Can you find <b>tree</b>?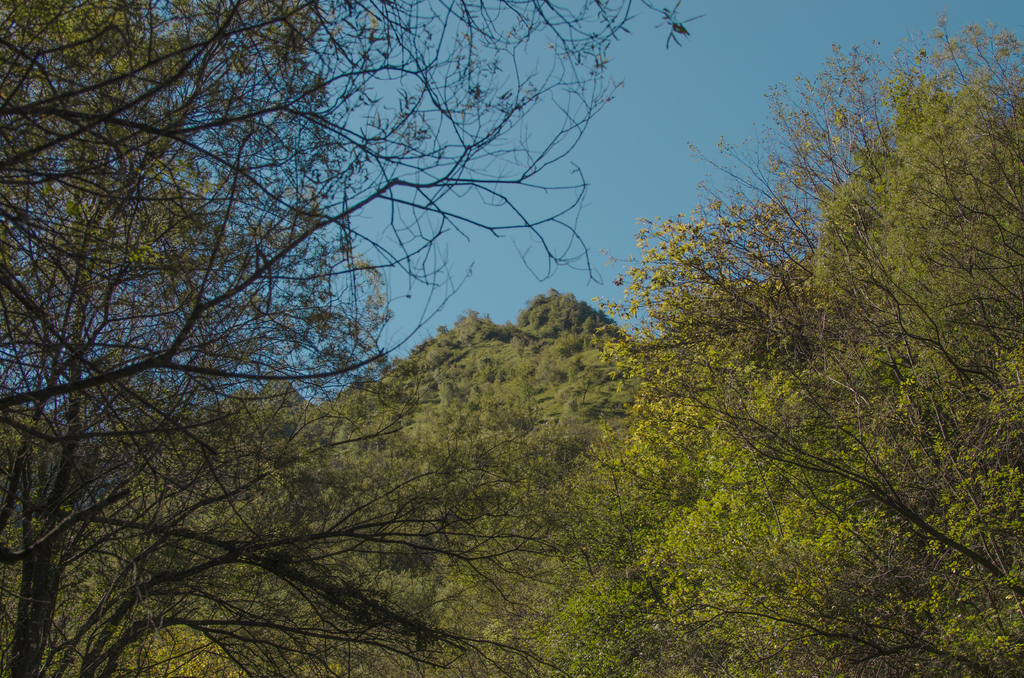
Yes, bounding box: {"x1": 0, "y1": 3, "x2": 705, "y2": 677}.
